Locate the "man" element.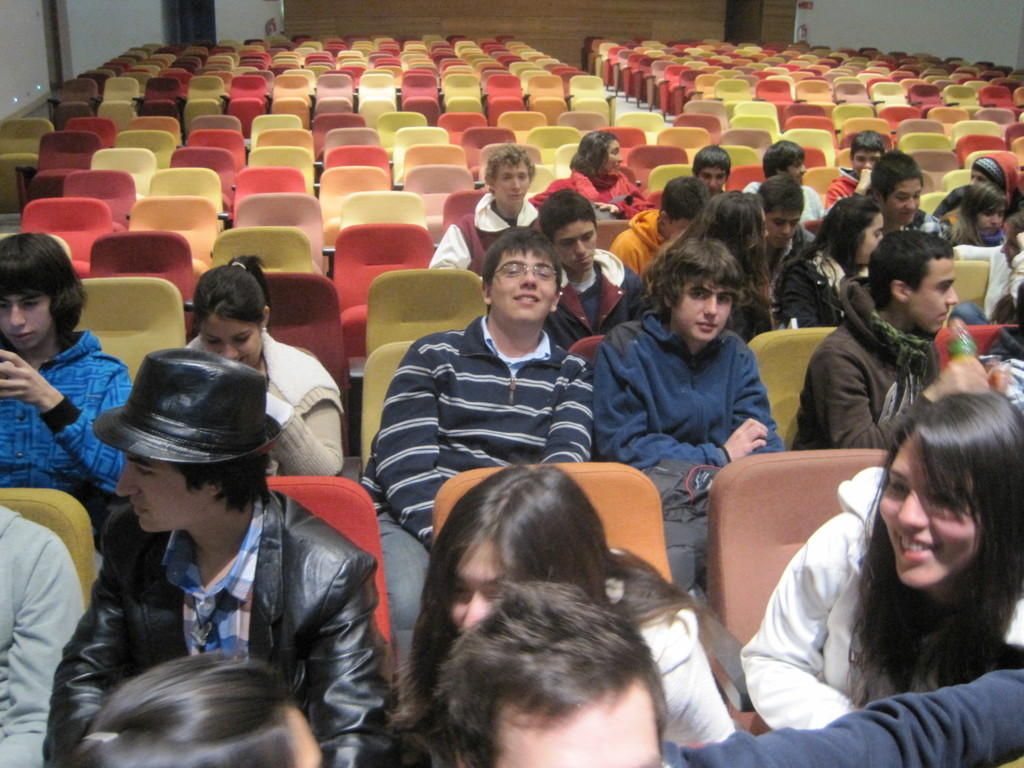
Element bbox: (left=53, top=340, right=398, bottom=767).
